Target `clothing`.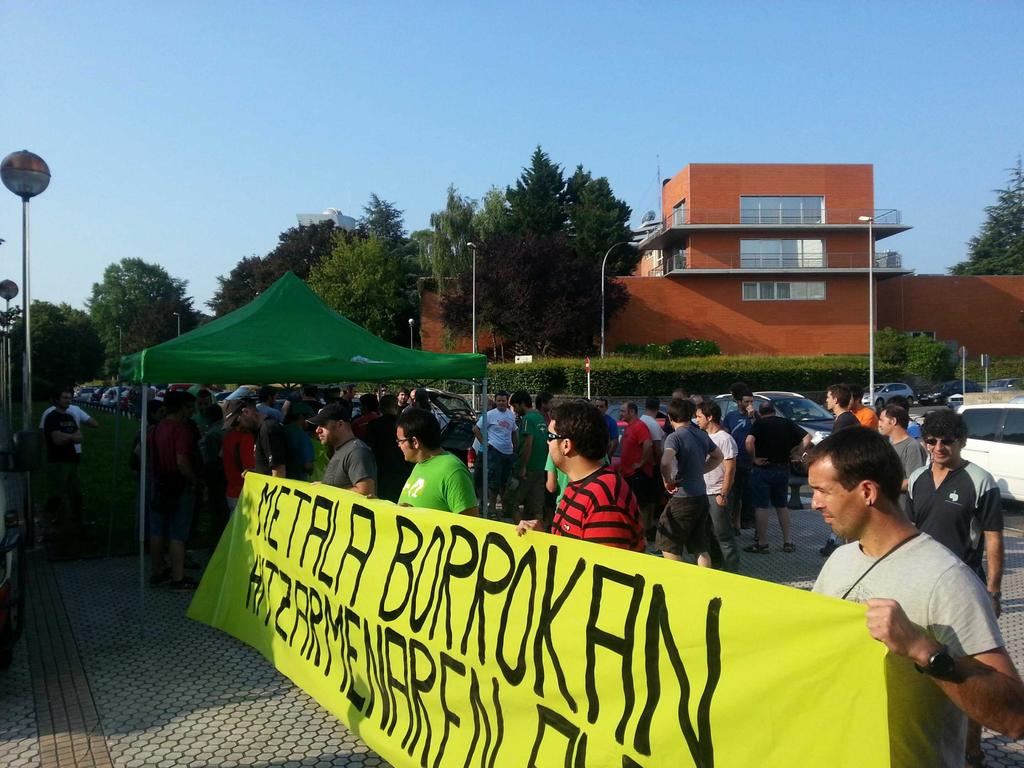
Target region: box=[851, 408, 877, 432].
